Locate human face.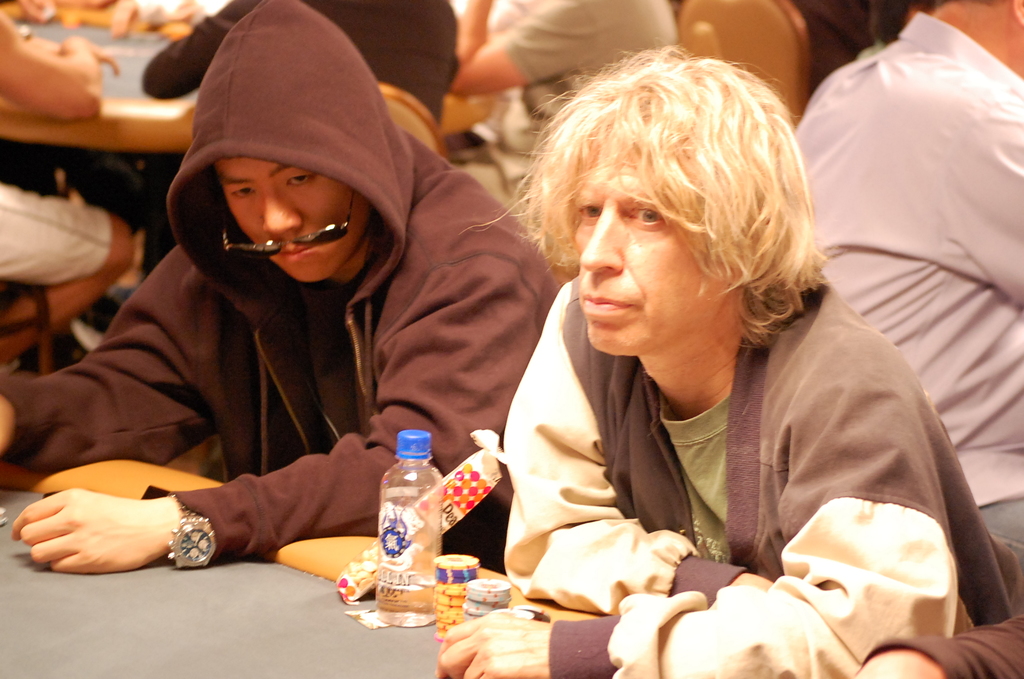
Bounding box: crop(573, 157, 730, 355).
